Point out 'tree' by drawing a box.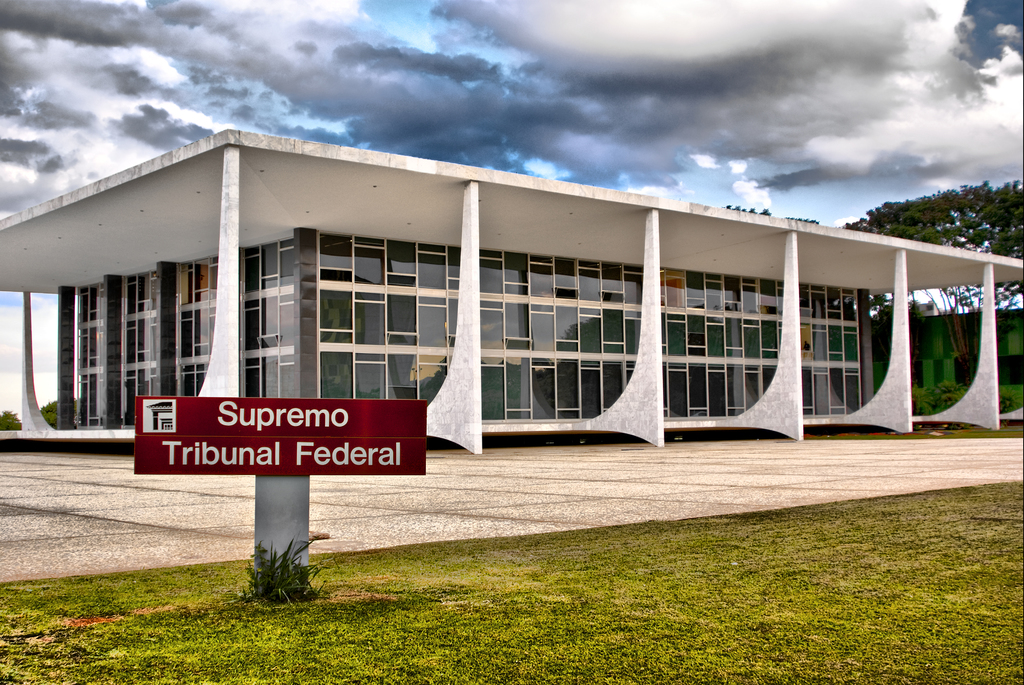
(left=724, top=209, right=771, bottom=216).
